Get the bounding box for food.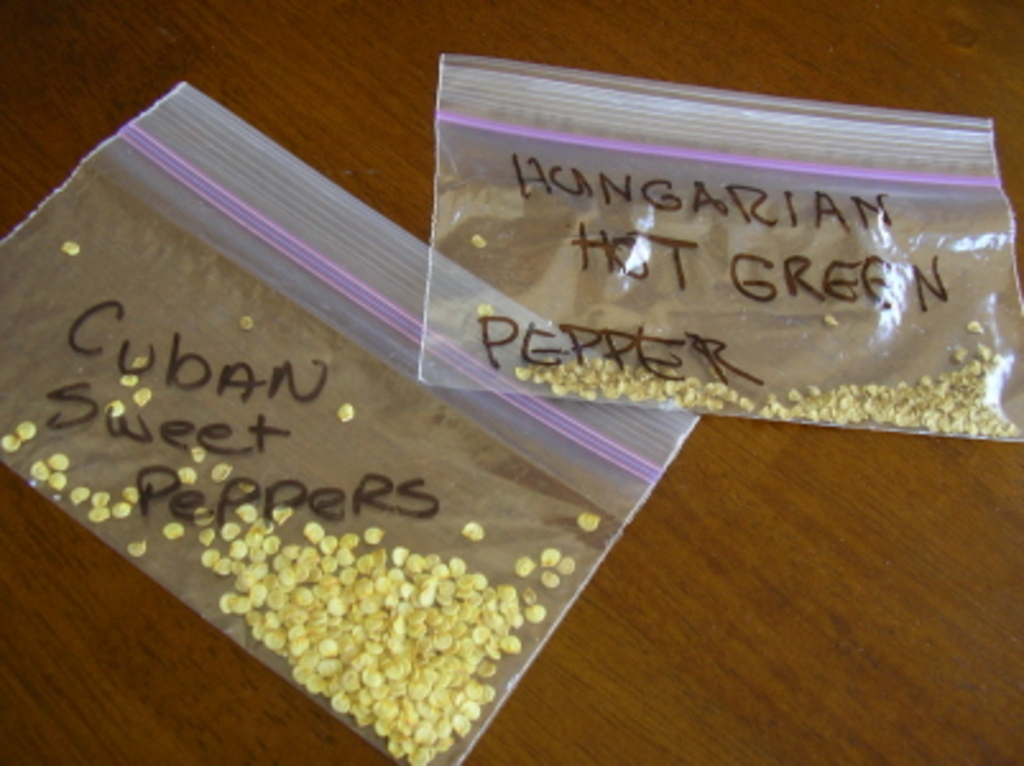
rect(3, 419, 36, 449).
